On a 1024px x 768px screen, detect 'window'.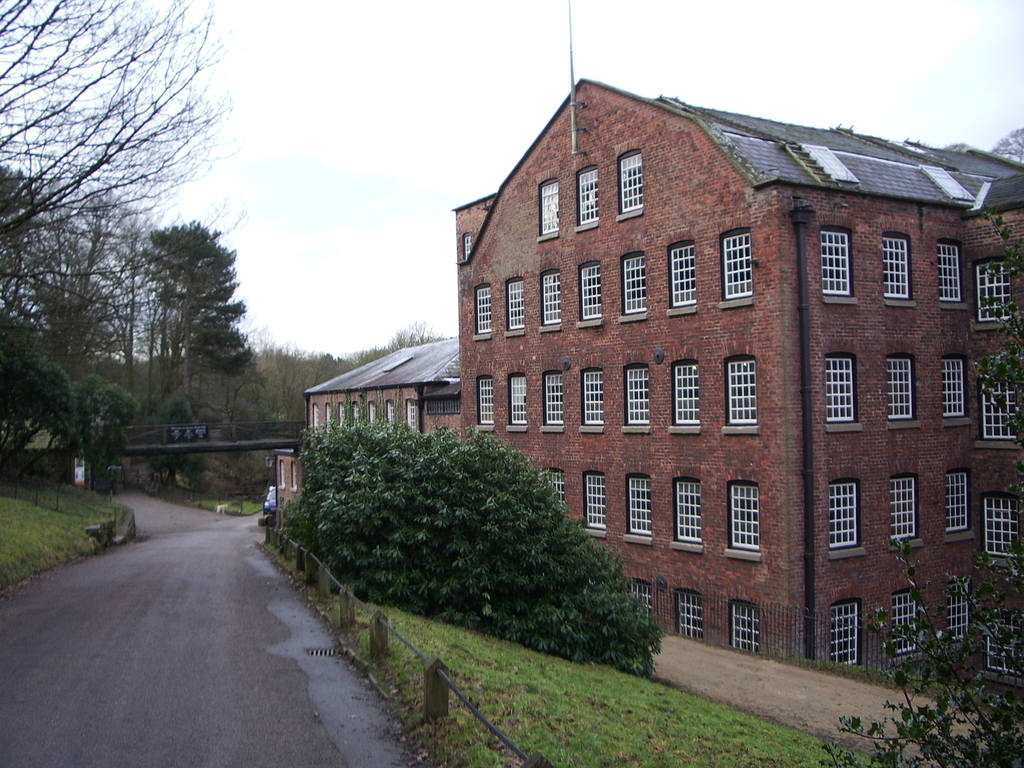
476:284:490:344.
